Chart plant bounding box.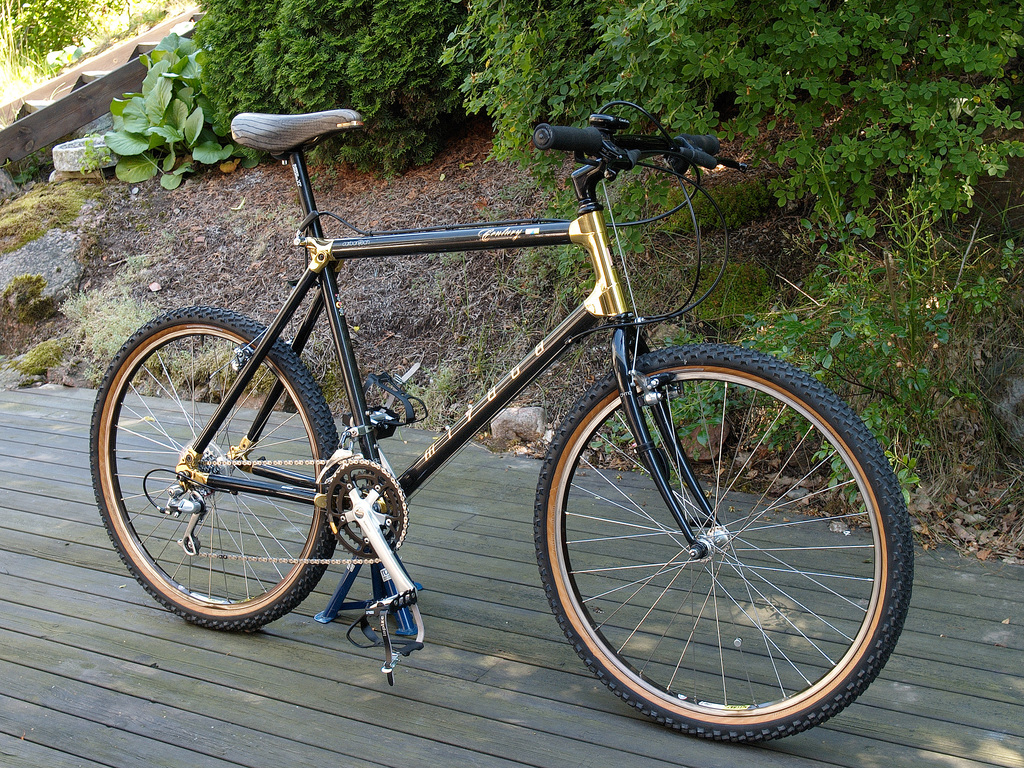
Charted: 42 31 248 224.
